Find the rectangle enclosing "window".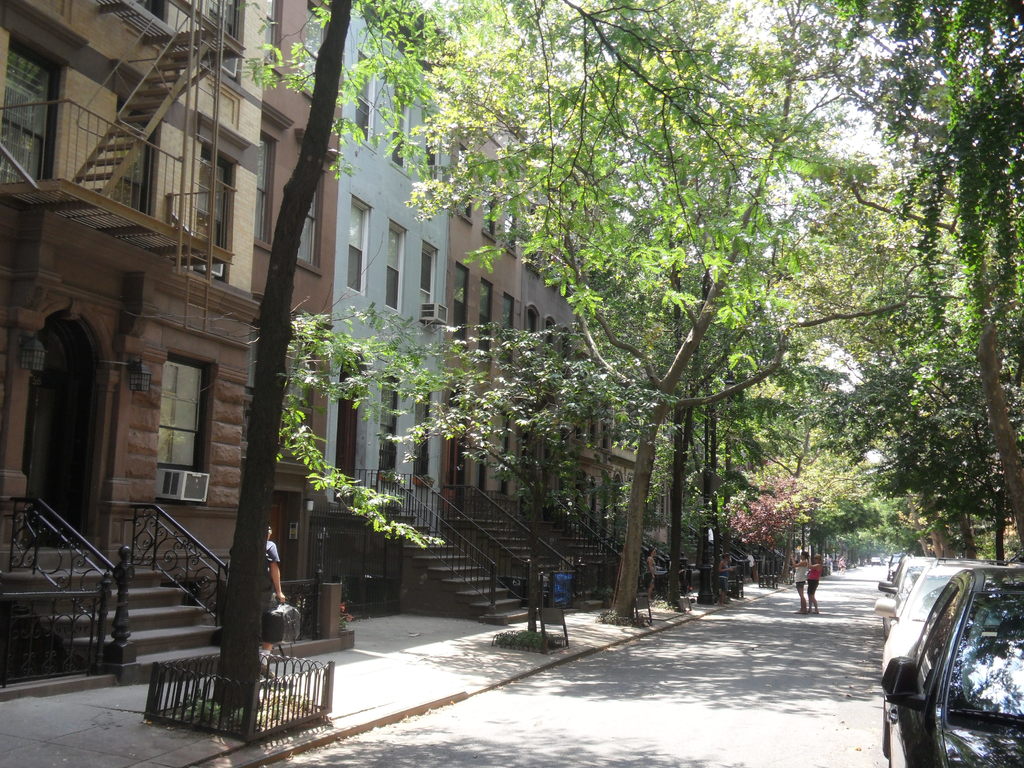
crop(483, 175, 495, 230).
